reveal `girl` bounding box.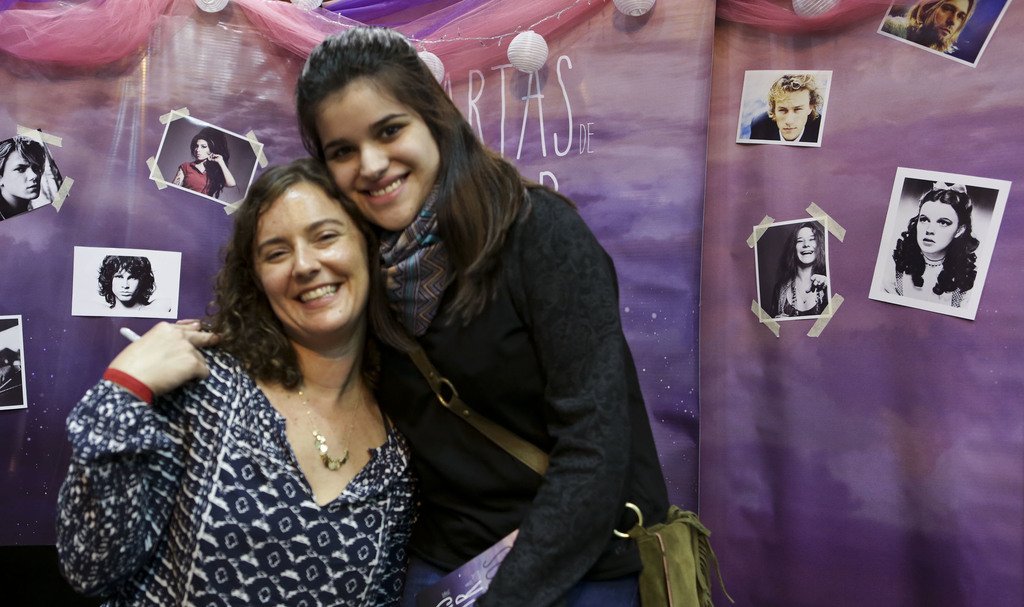
Revealed: (x1=773, y1=226, x2=828, y2=314).
